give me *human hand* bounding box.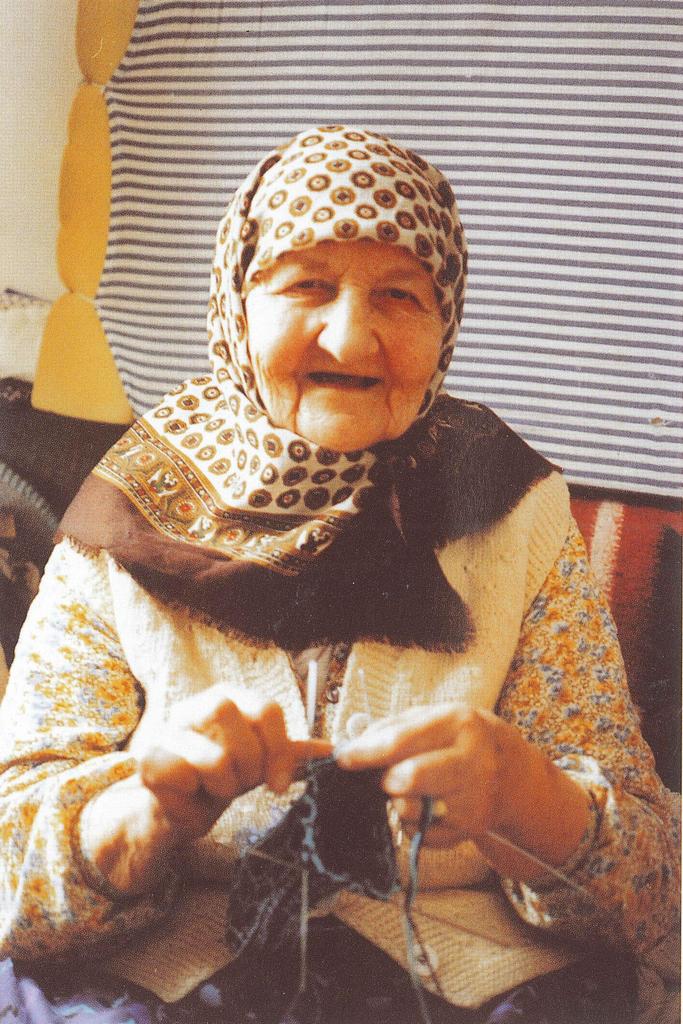
[136, 675, 334, 848].
